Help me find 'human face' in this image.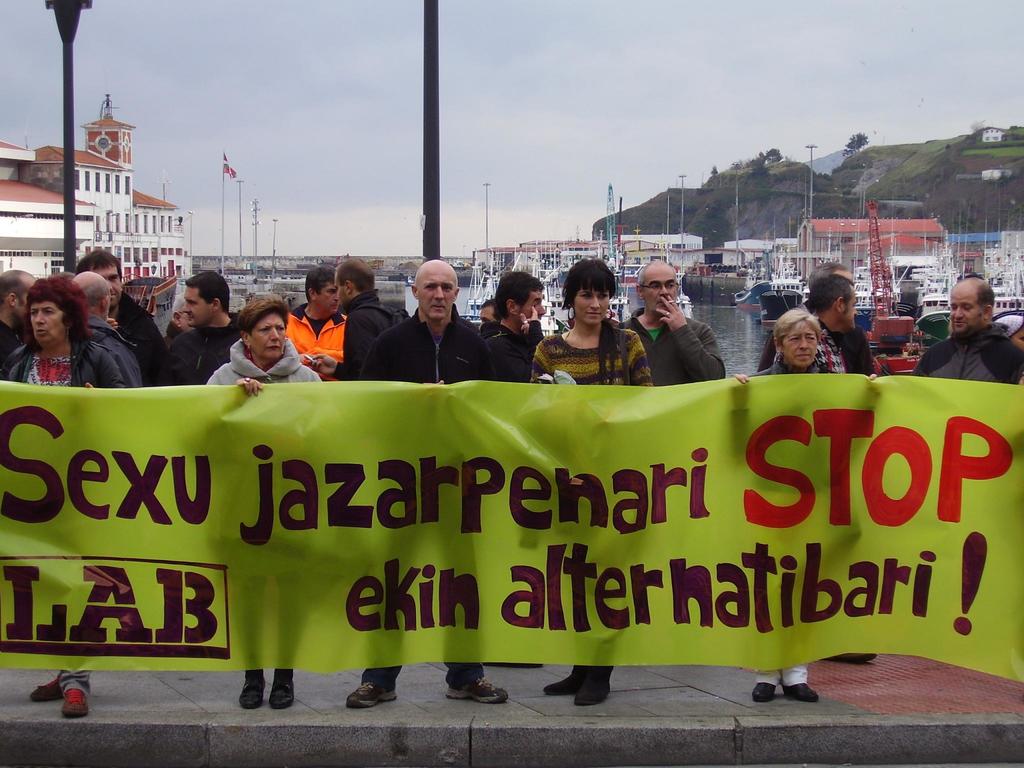
Found it: detection(249, 312, 290, 362).
